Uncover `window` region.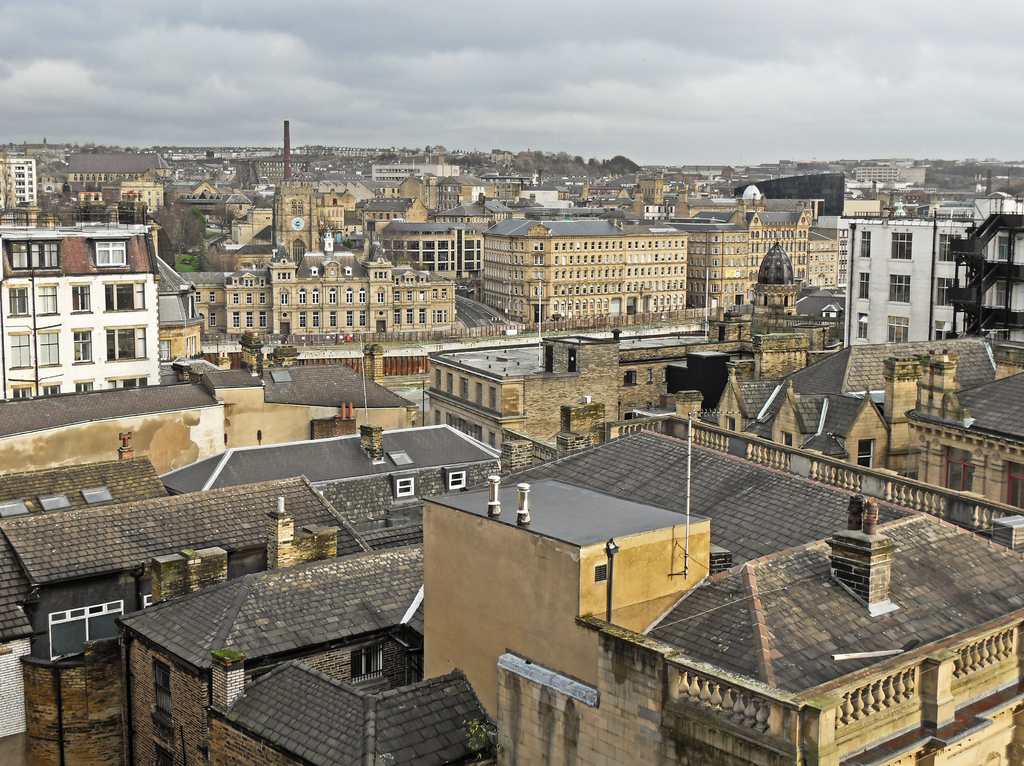
Uncovered: box=[991, 329, 1009, 344].
